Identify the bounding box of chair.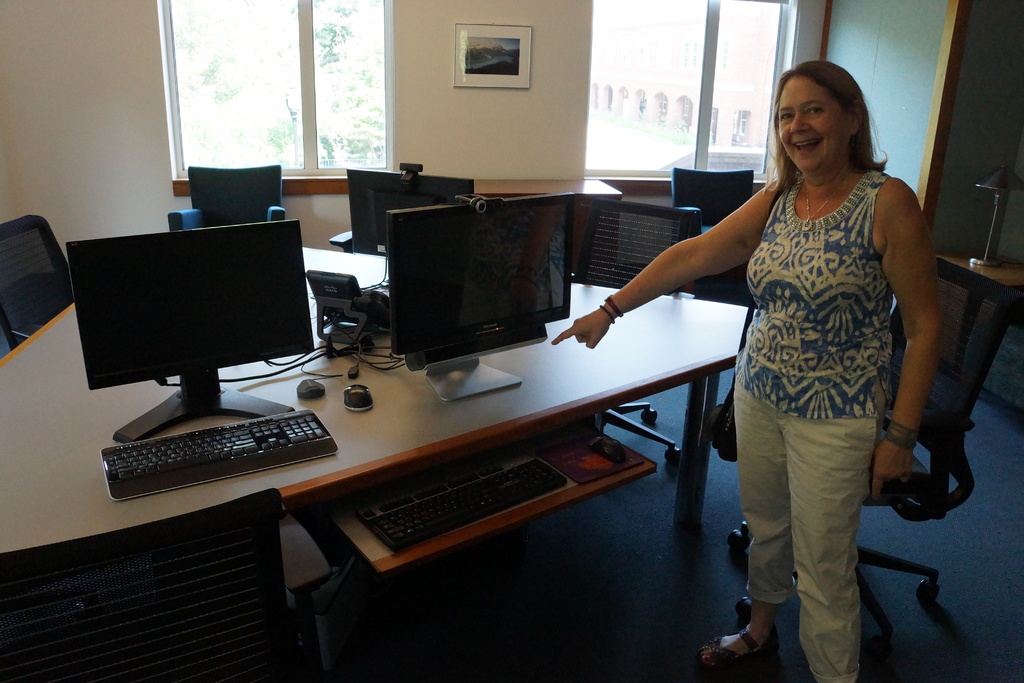
<bbox>0, 215, 75, 353</bbox>.
